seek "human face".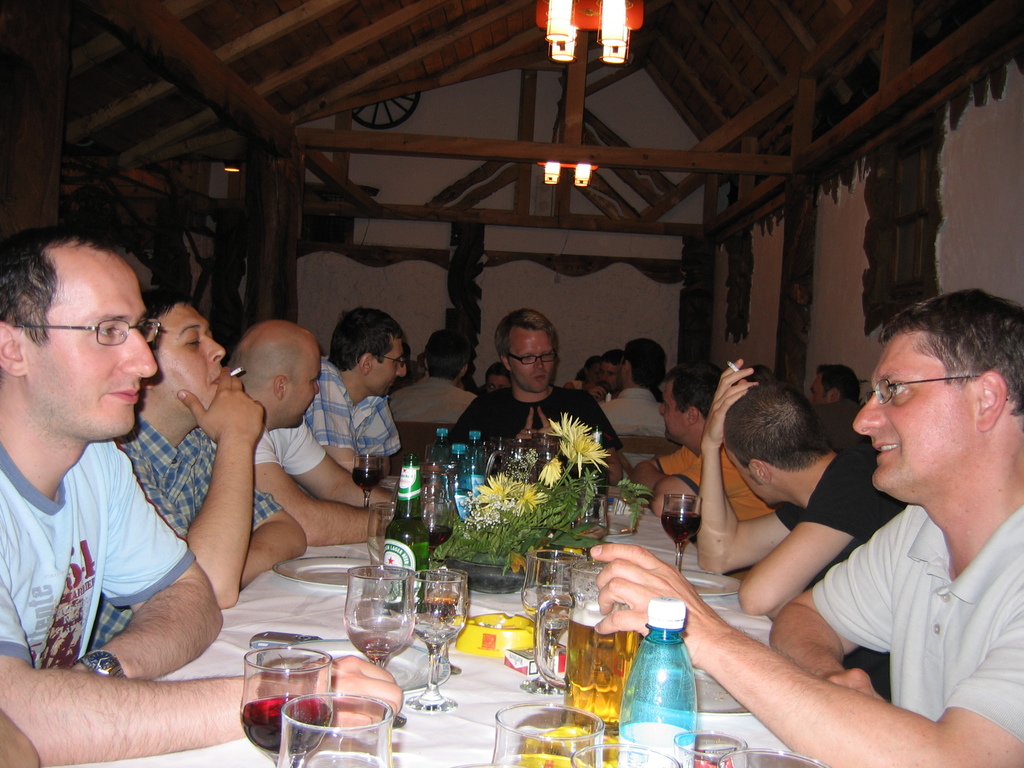
{"x1": 28, "y1": 248, "x2": 154, "y2": 435}.
